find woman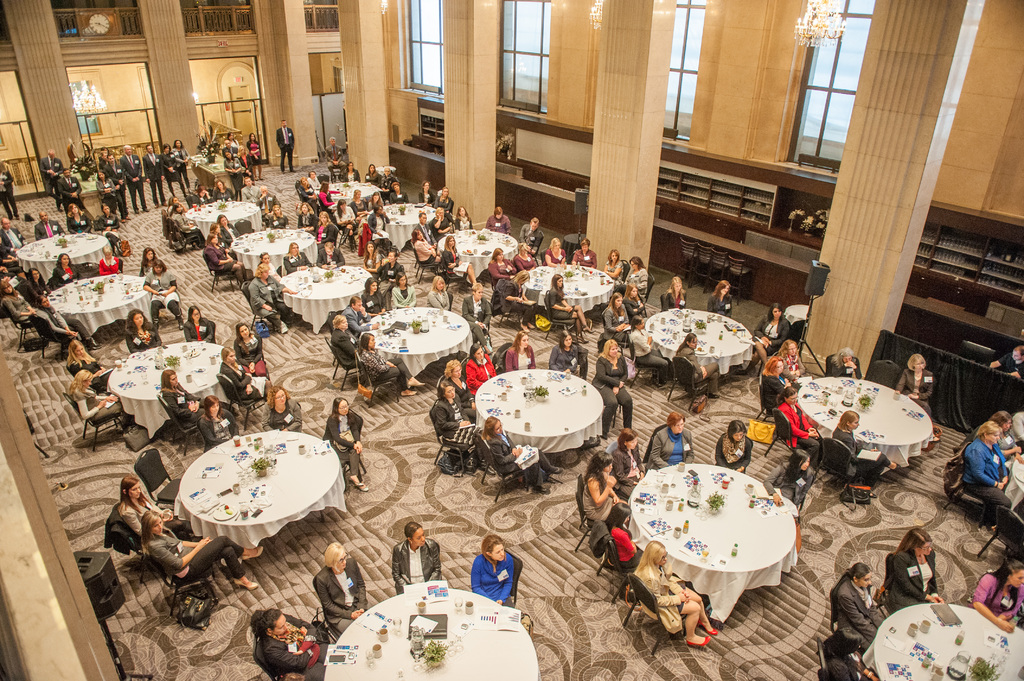
(left=831, top=564, right=902, bottom=669)
